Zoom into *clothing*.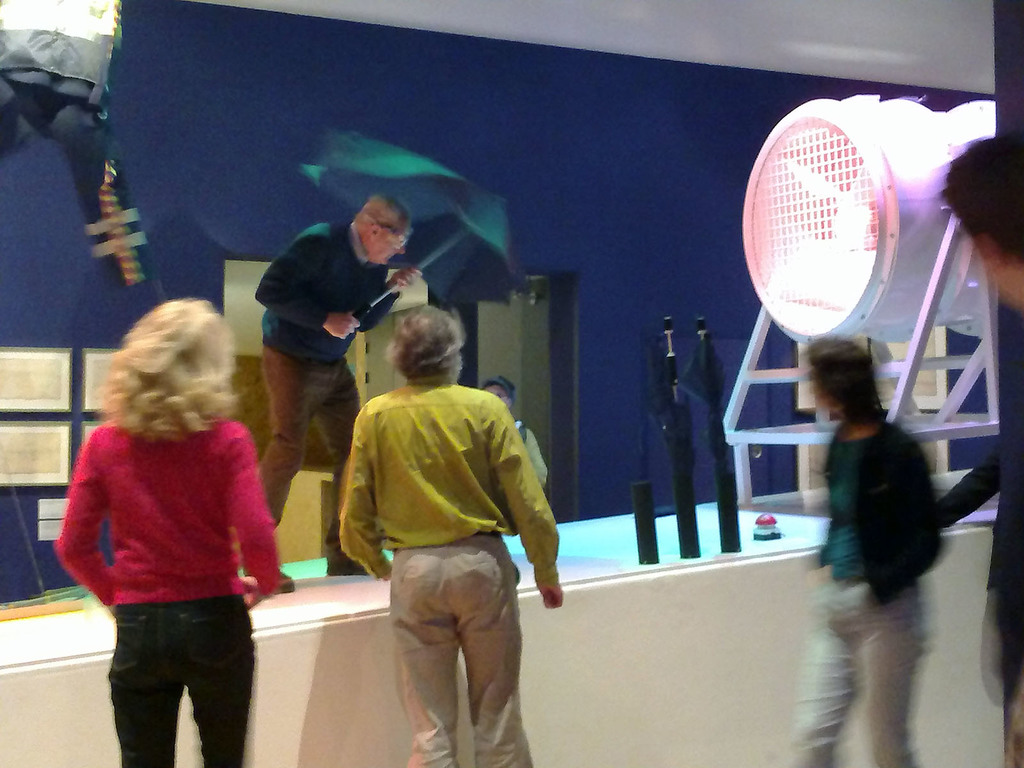
Zoom target: bbox=[52, 401, 285, 767].
